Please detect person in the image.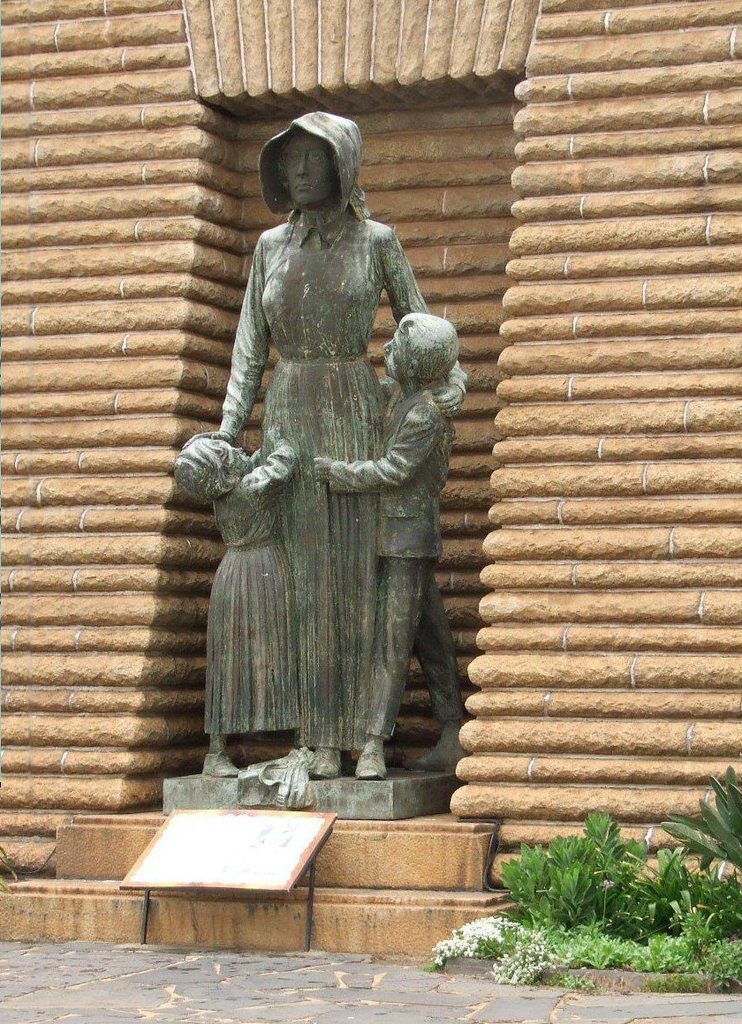
detection(302, 305, 472, 779).
